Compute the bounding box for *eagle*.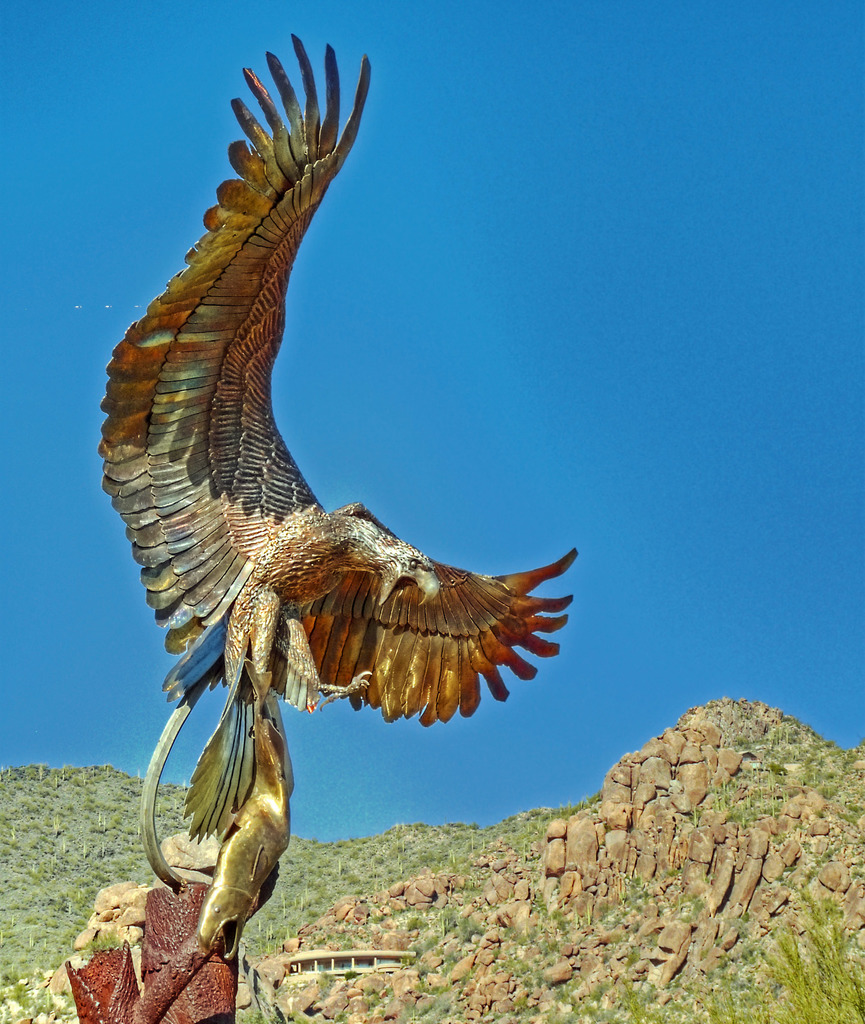
bbox=(94, 31, 574, 850).
